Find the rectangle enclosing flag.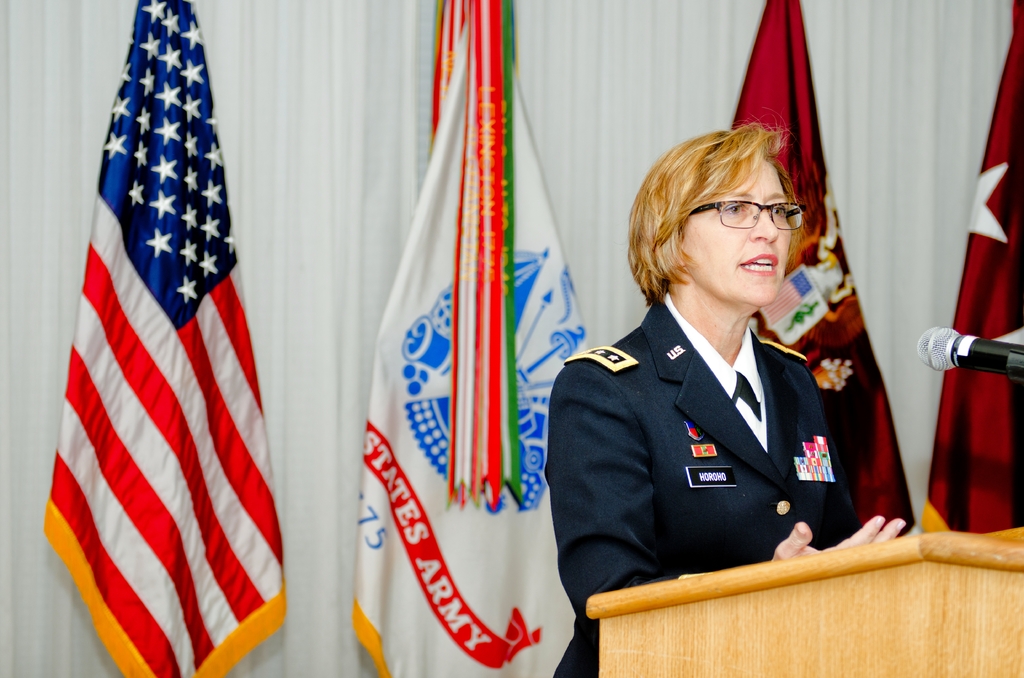
(left=924, top=1, right=1023, bottom=545).
